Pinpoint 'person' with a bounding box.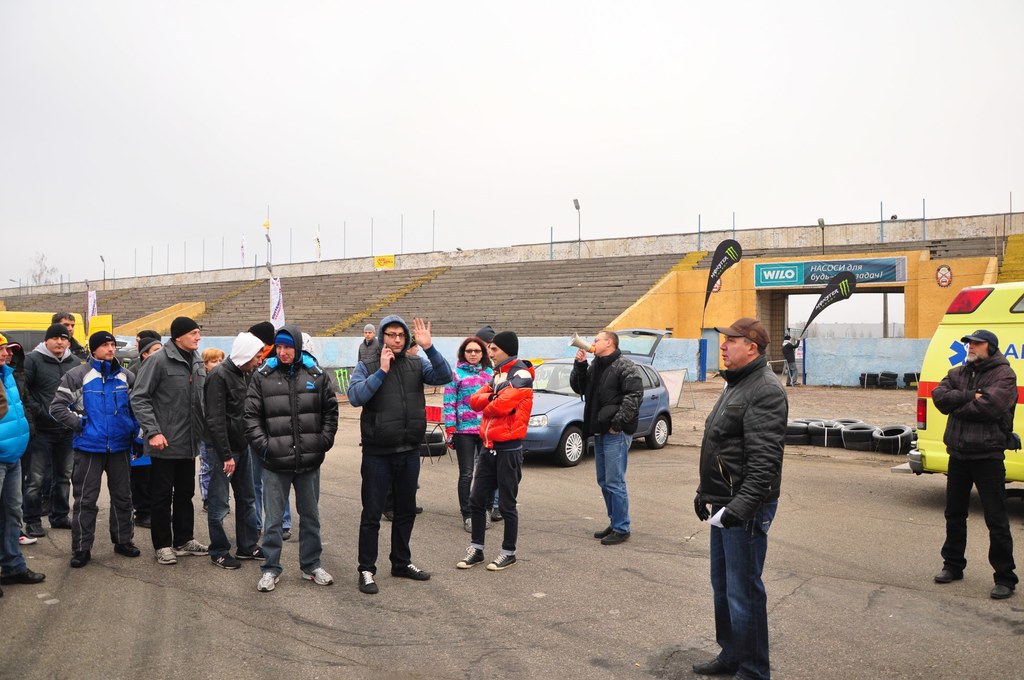
bbox=[381, 334, 424, 519].
